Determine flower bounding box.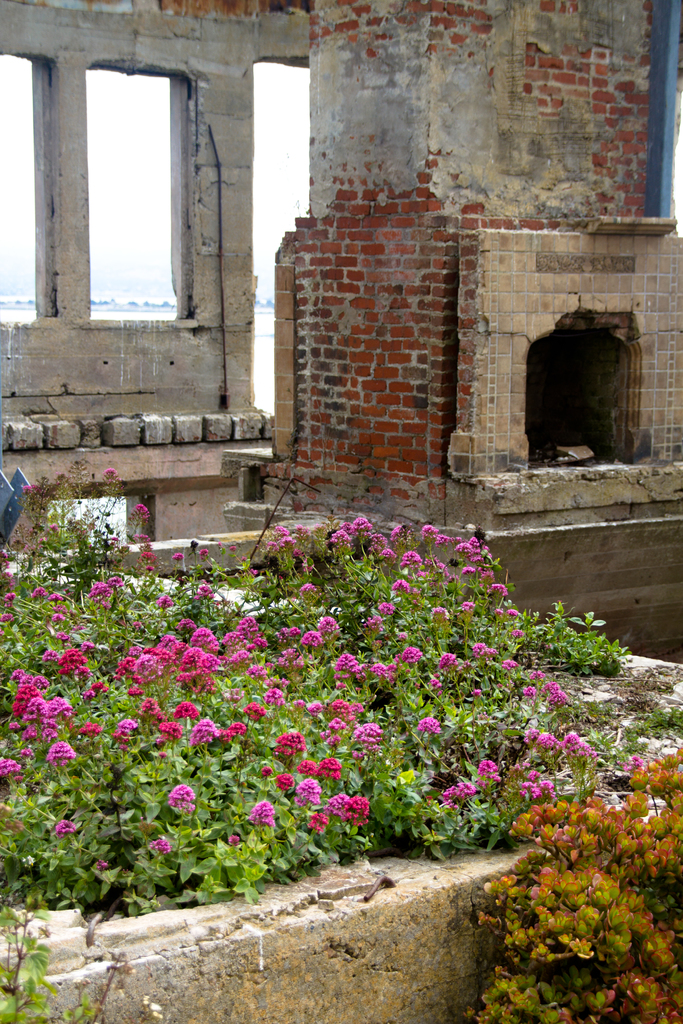
Determined: 618,753,646,771.
